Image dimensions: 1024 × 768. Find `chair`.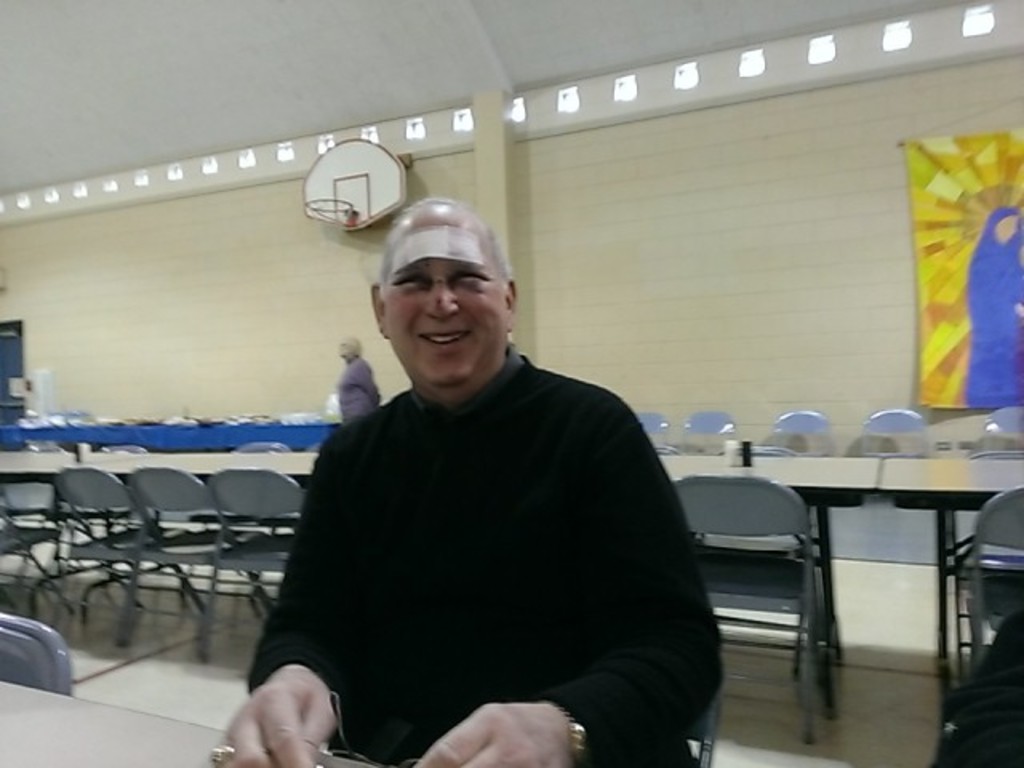
pyautogui.locateOnScreen(0, 482, 54, 613).
